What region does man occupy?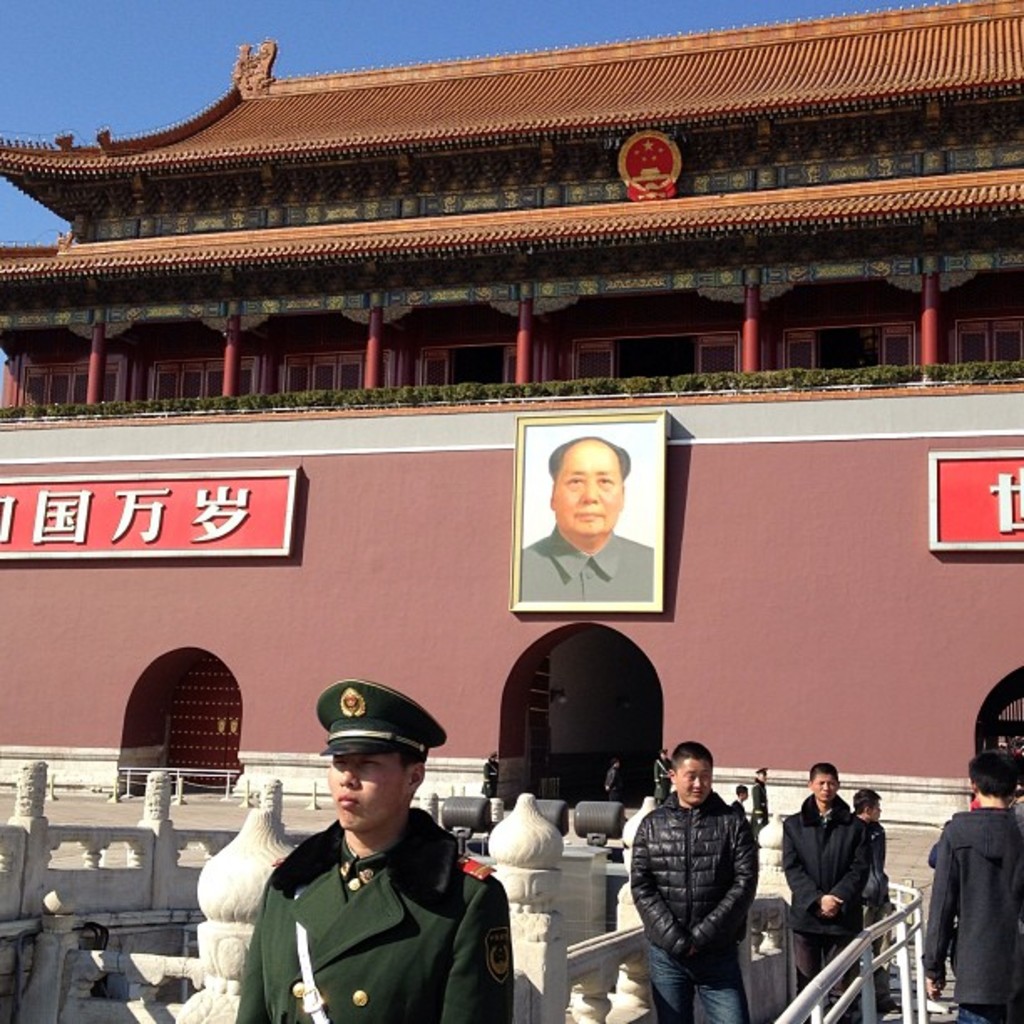
{"x1": 632, "y1": 741, "x2": 756, "y2": 1022}.
